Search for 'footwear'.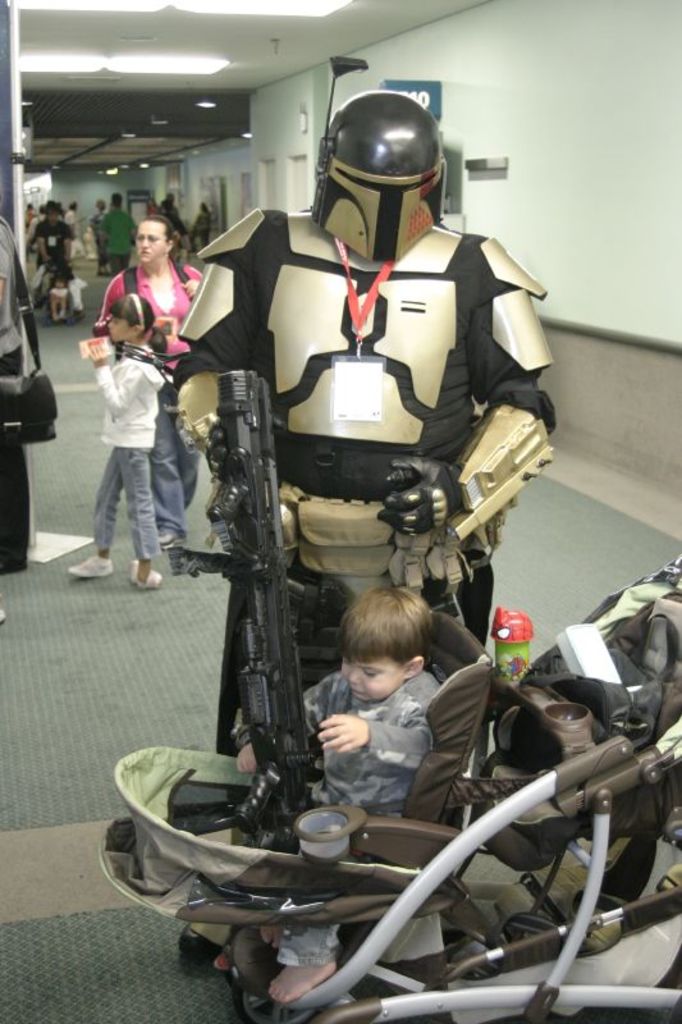
Found at [0,604,5,627].
